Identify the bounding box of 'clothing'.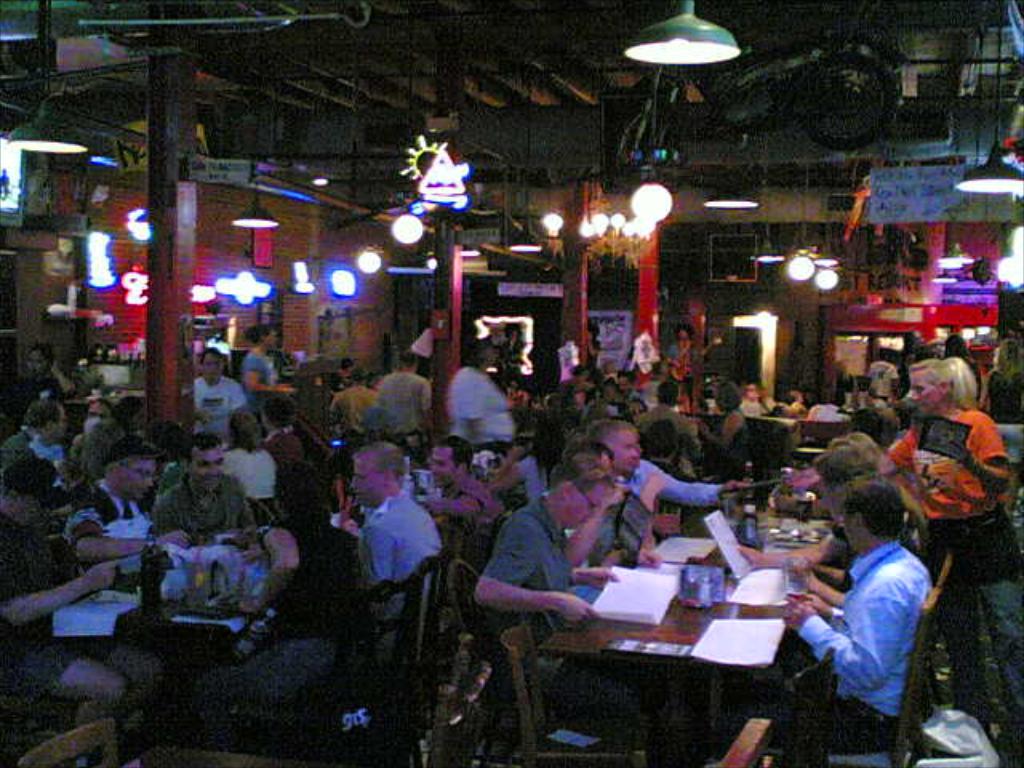
select_region(0, 522, 77, 693).
